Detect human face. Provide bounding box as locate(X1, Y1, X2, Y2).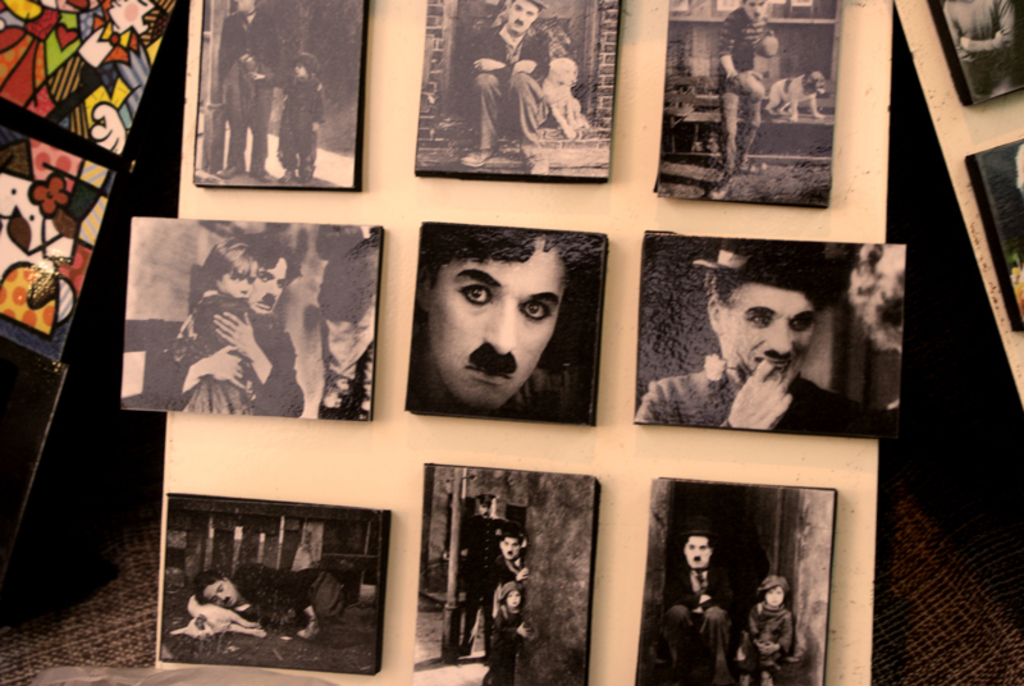
locate(684, 538, 708, 571).
